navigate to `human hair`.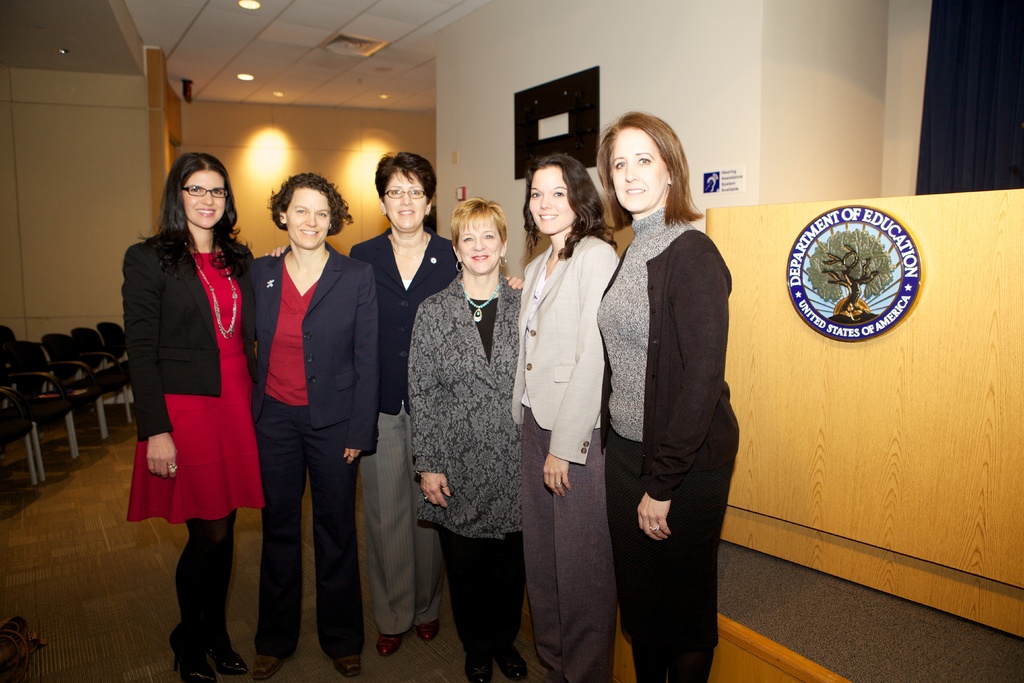
Navigation target: Rect(450, 195, 513, 256).
